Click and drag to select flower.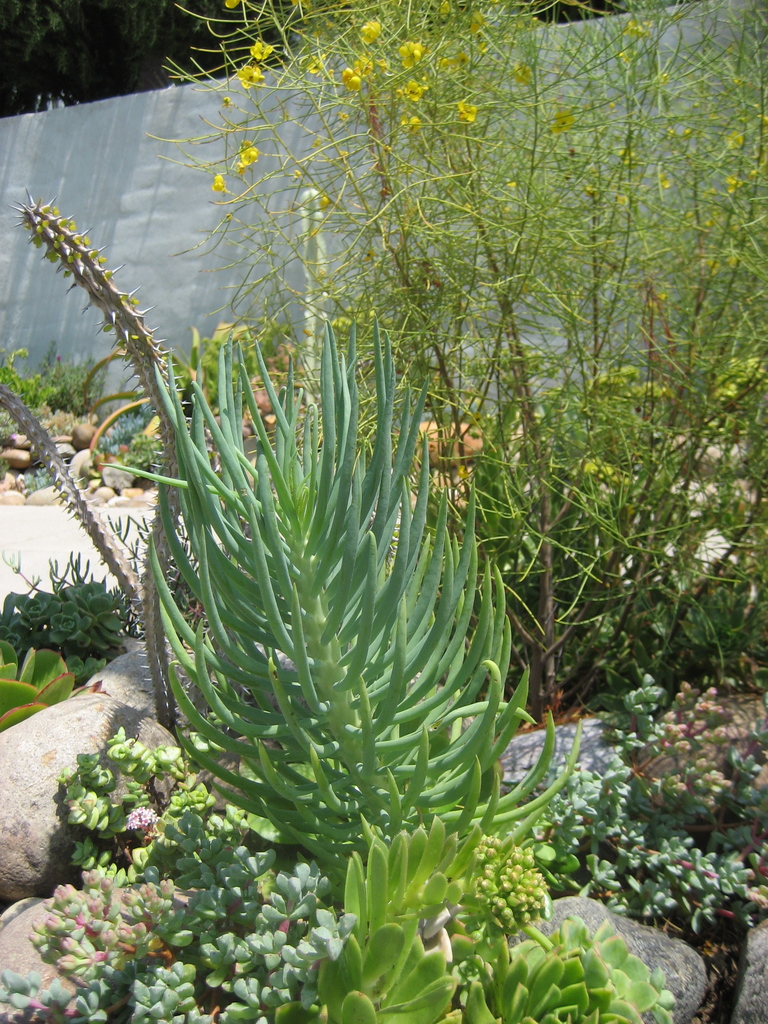
Selection: crop(401, 113, 419, 137).
